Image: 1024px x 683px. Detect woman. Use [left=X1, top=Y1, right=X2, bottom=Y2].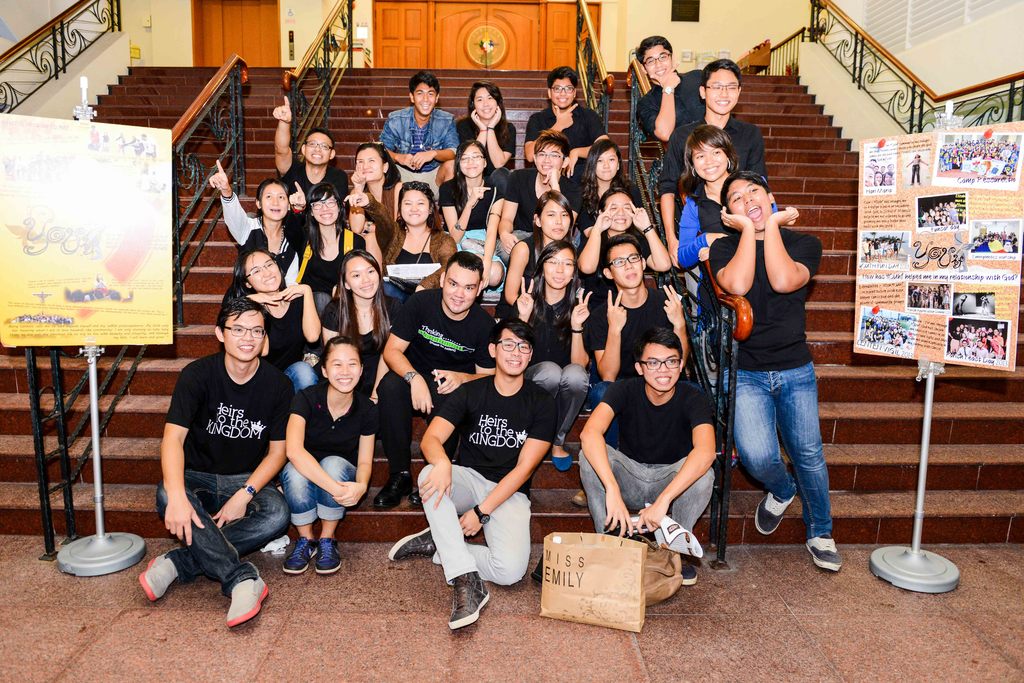
[left=346, top=143, right=406, bottom=241].
